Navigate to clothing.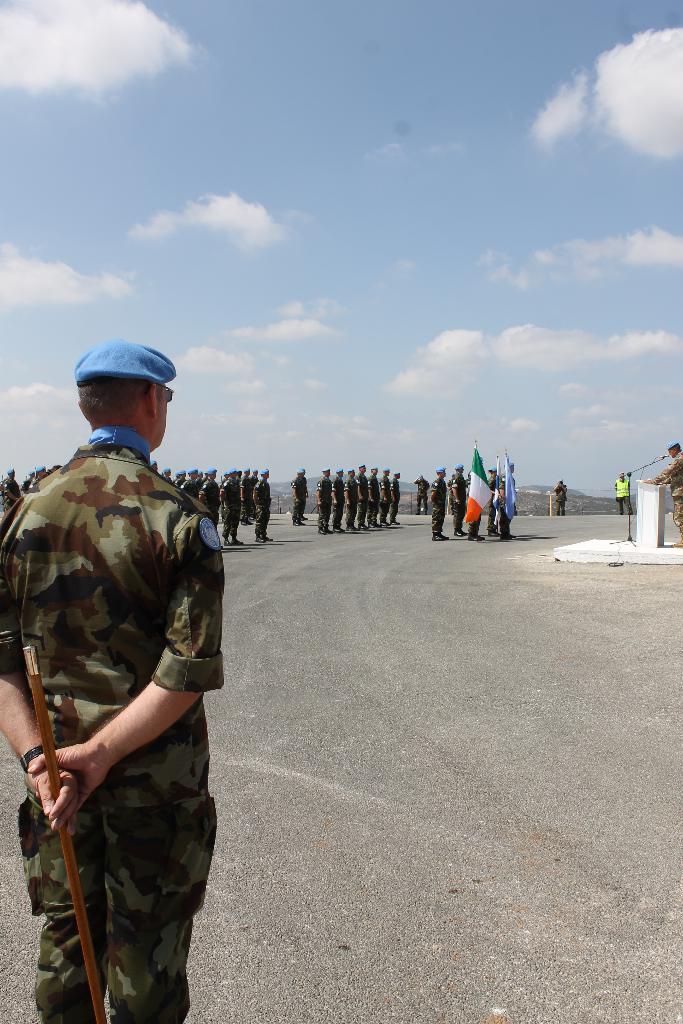
Navigation target: rect(6, 378, 227, 961).
